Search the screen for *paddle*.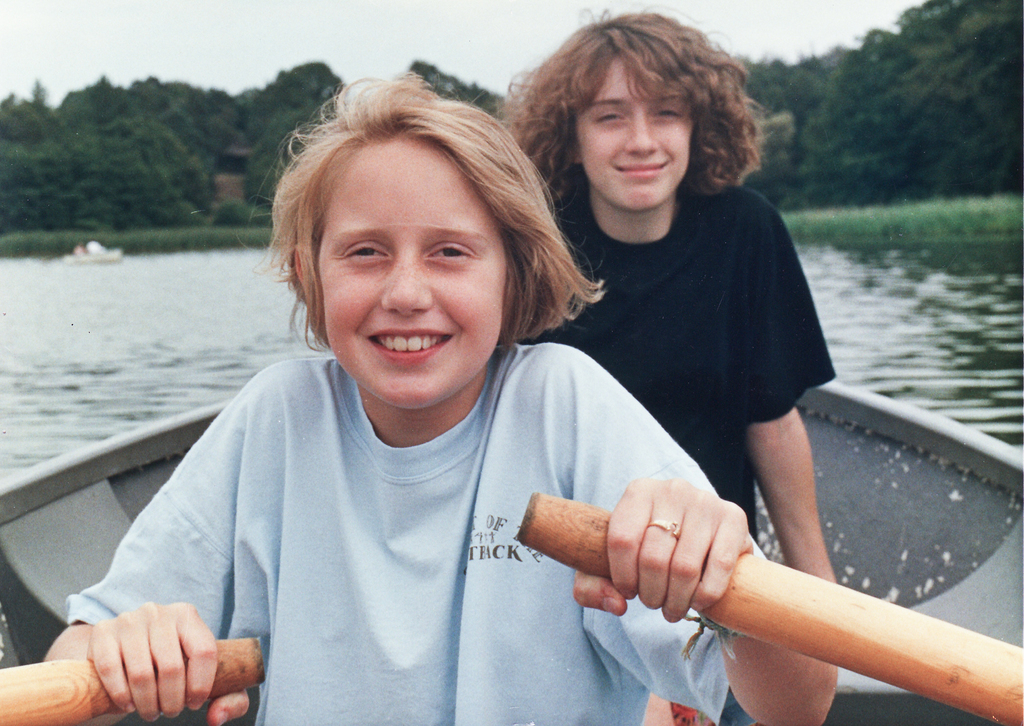
Found at select_region(514, 489, 1023, 725).
